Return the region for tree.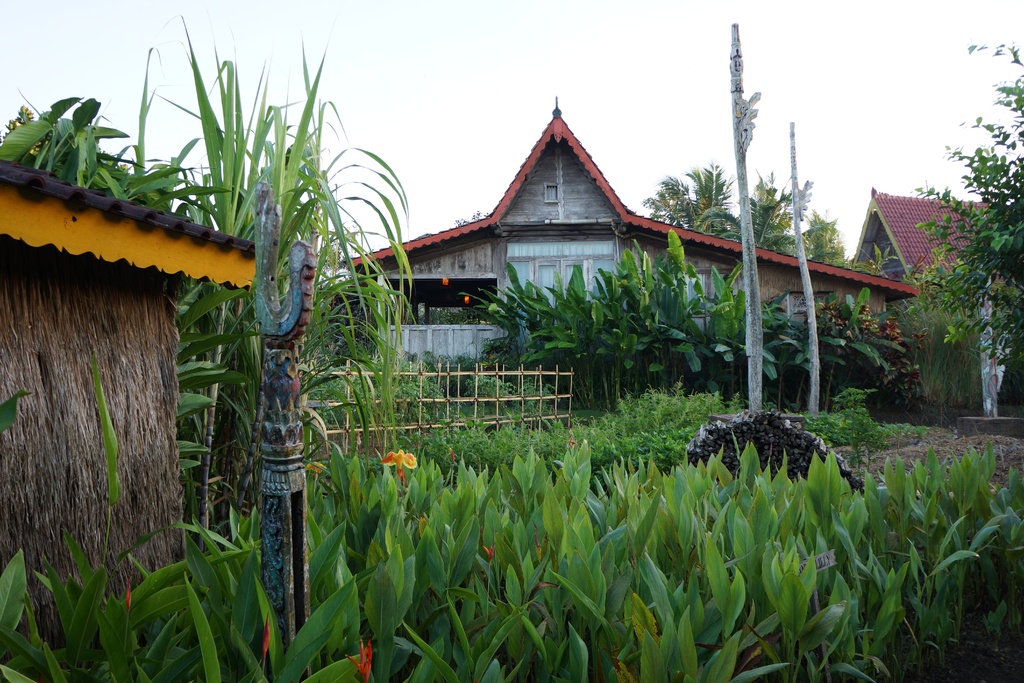
[x1=1, y1=0, x2=1023, y2=682].
